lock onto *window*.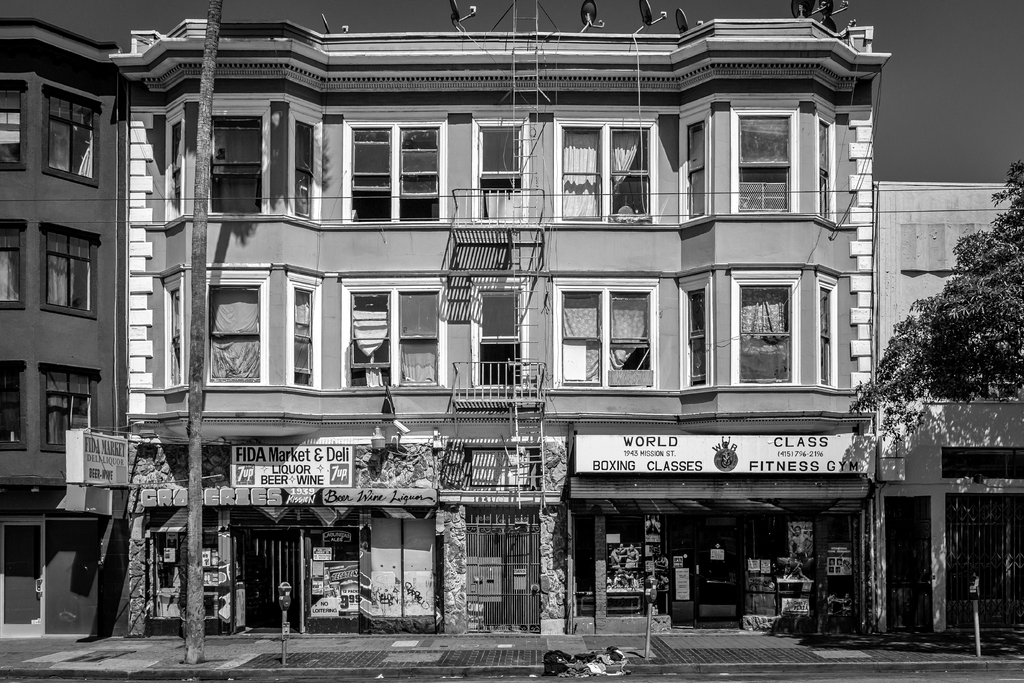
Locked: BBox(674, 269, 717, 389).
